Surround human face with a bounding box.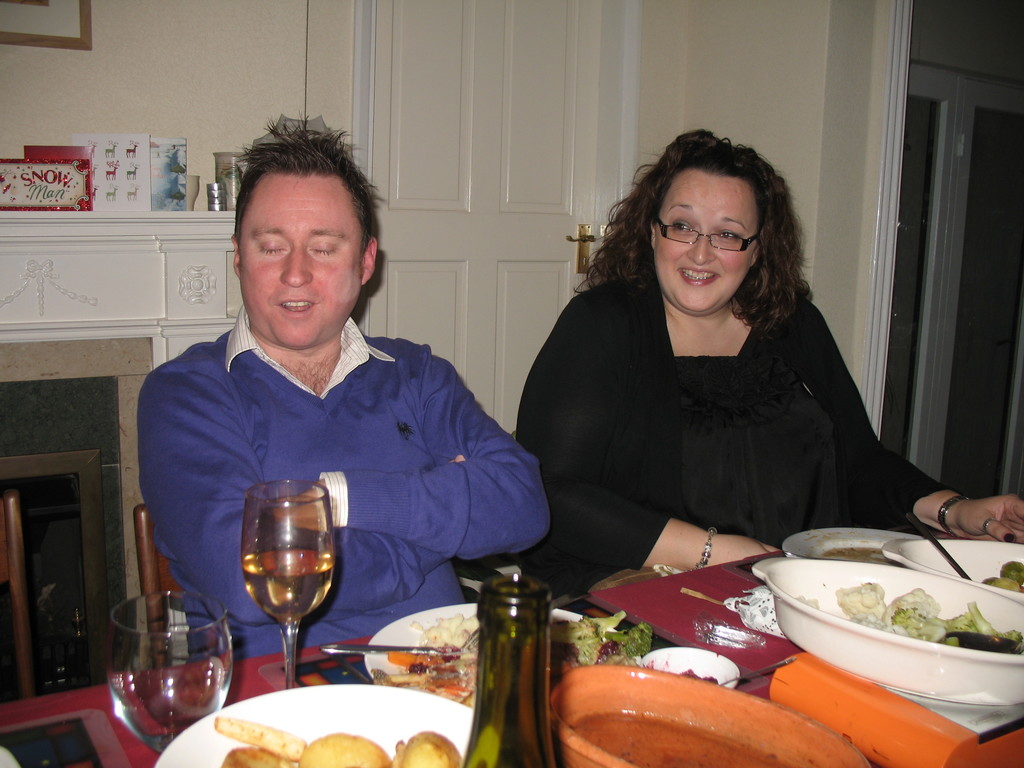
{"left": 239, "top": 177, "right": 361, "bottom": 347}.
